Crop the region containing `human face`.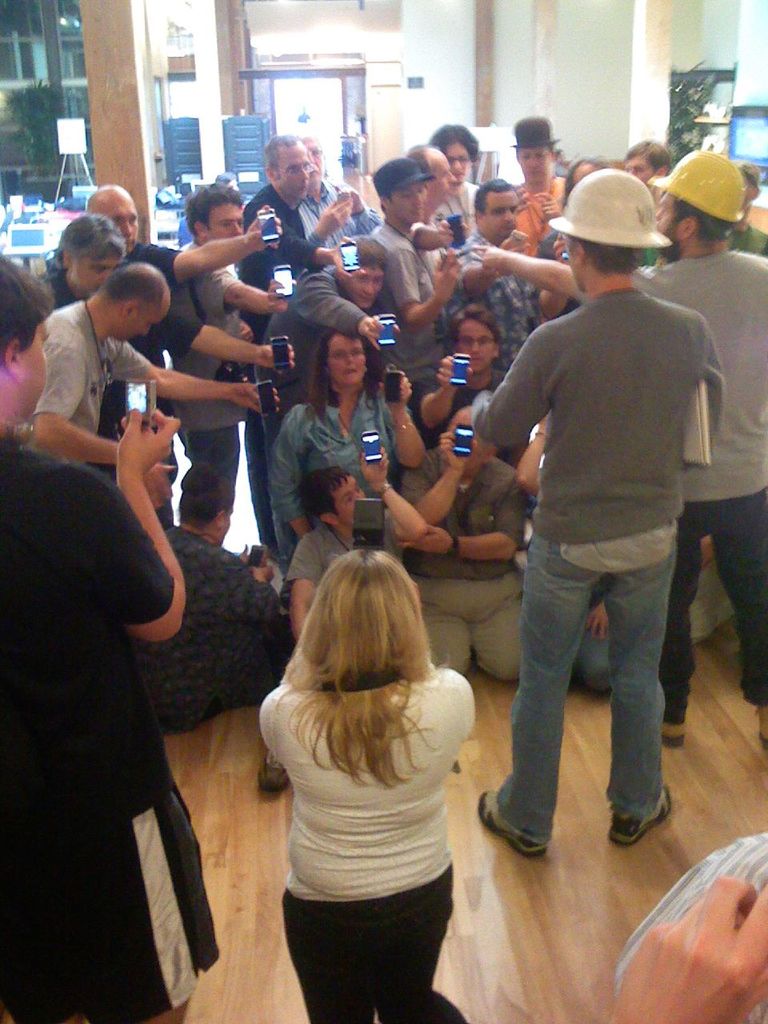
Crop region: {"x1": 457, "y1": 318, "x2": 494, "y2": 372}.
